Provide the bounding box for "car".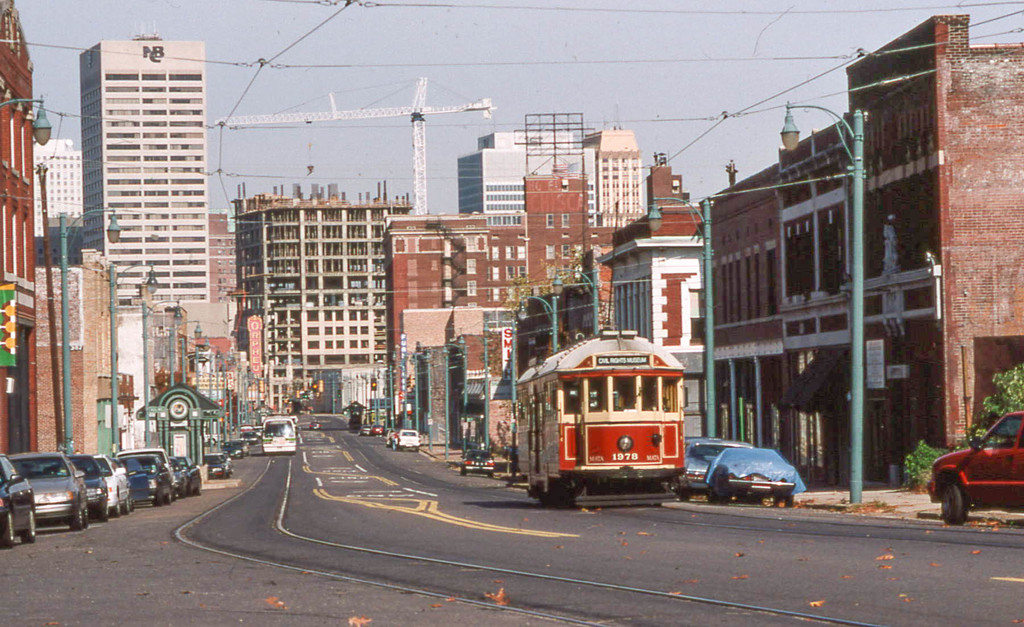
bbox=(395, 431, 420, 448).
